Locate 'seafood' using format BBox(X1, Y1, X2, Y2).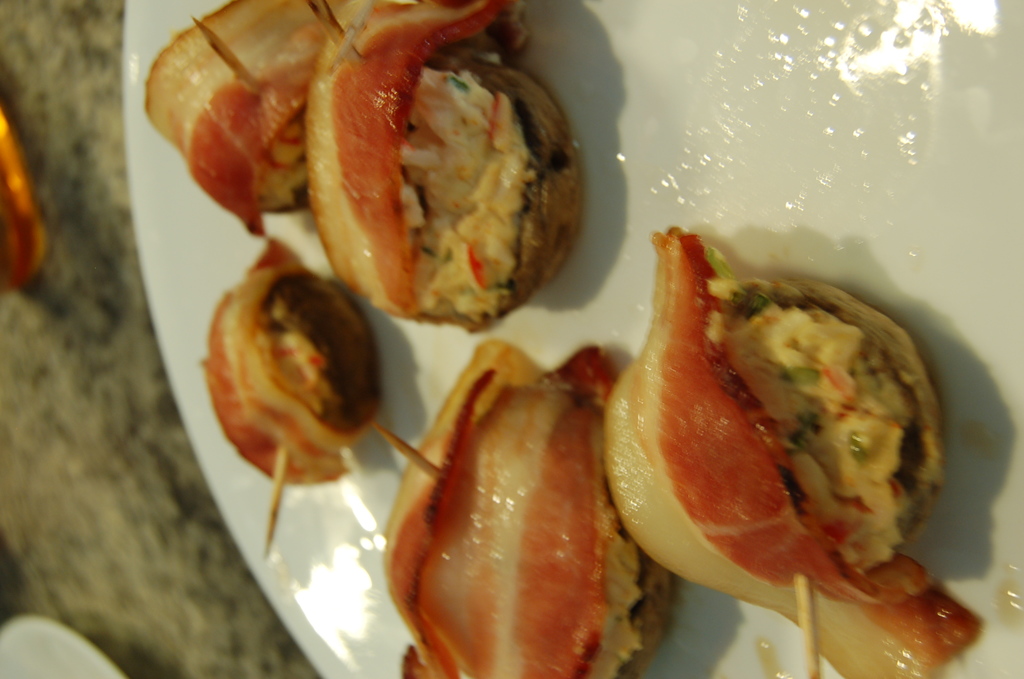
BBox(301, 0, 582, 332).
